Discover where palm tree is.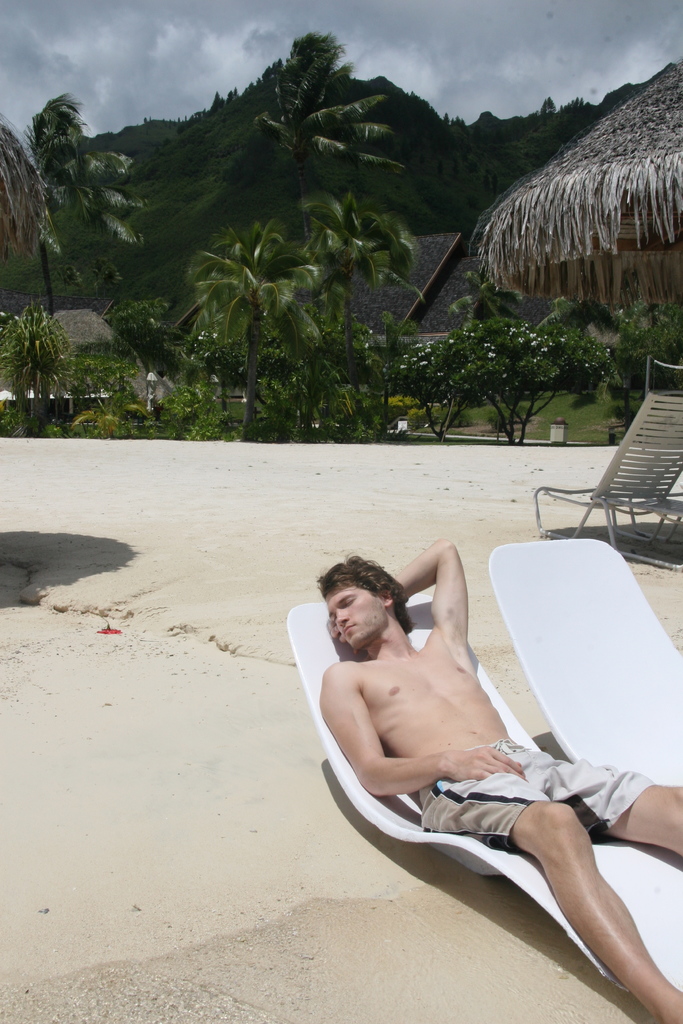
Discovered at (0,109,53,252).
